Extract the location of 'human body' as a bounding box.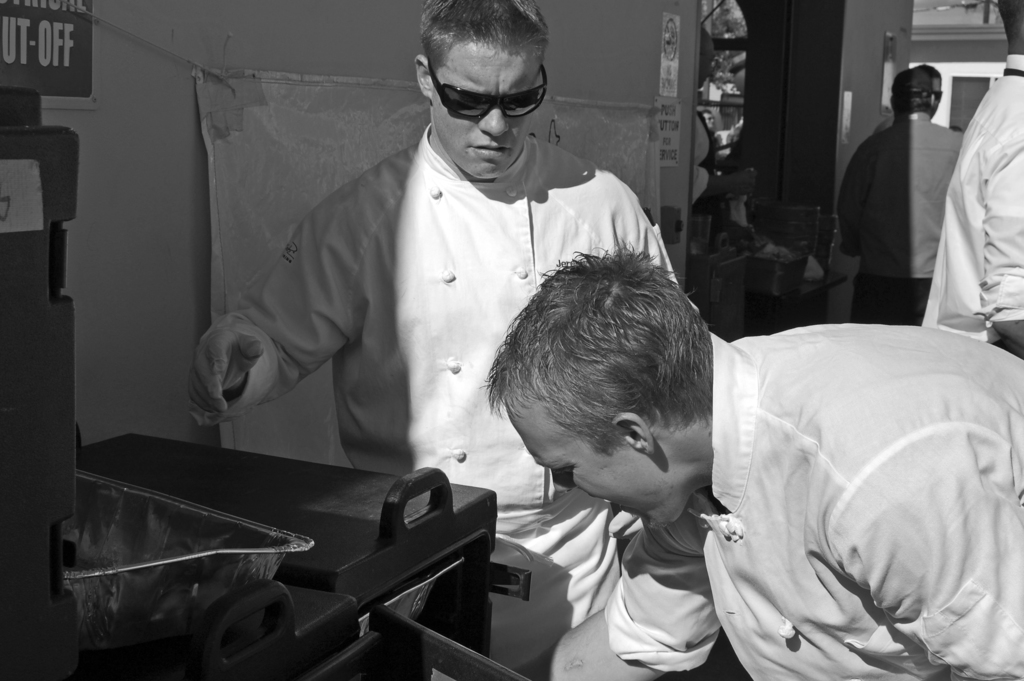
(x1=140, y1=64, x2=696, y2=640).
